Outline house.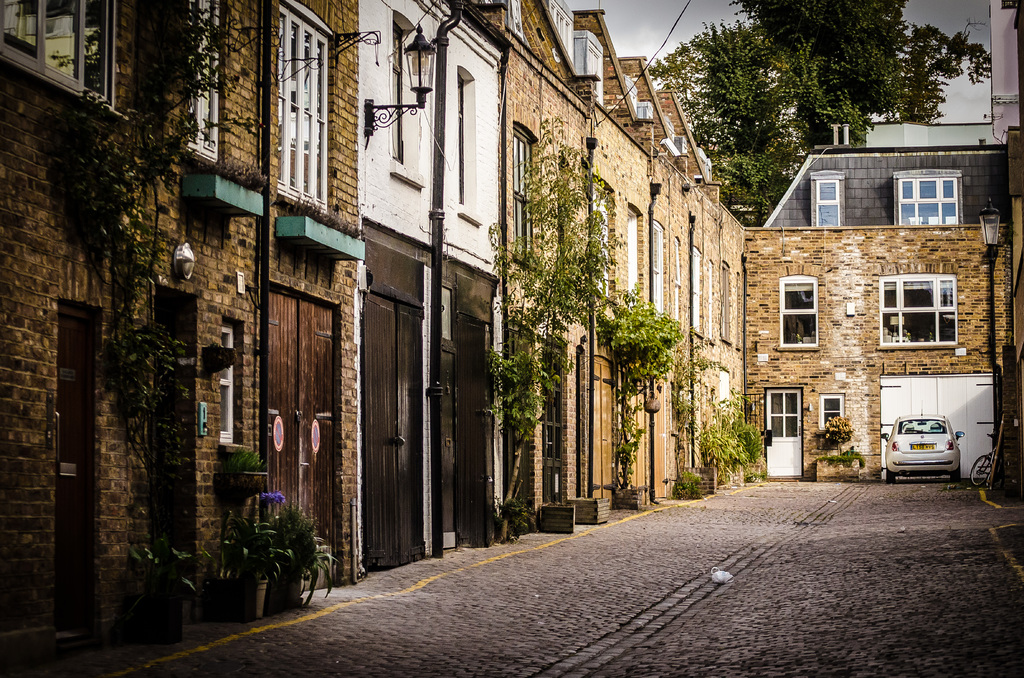
Outline: [354, 0, 1010, 585].
